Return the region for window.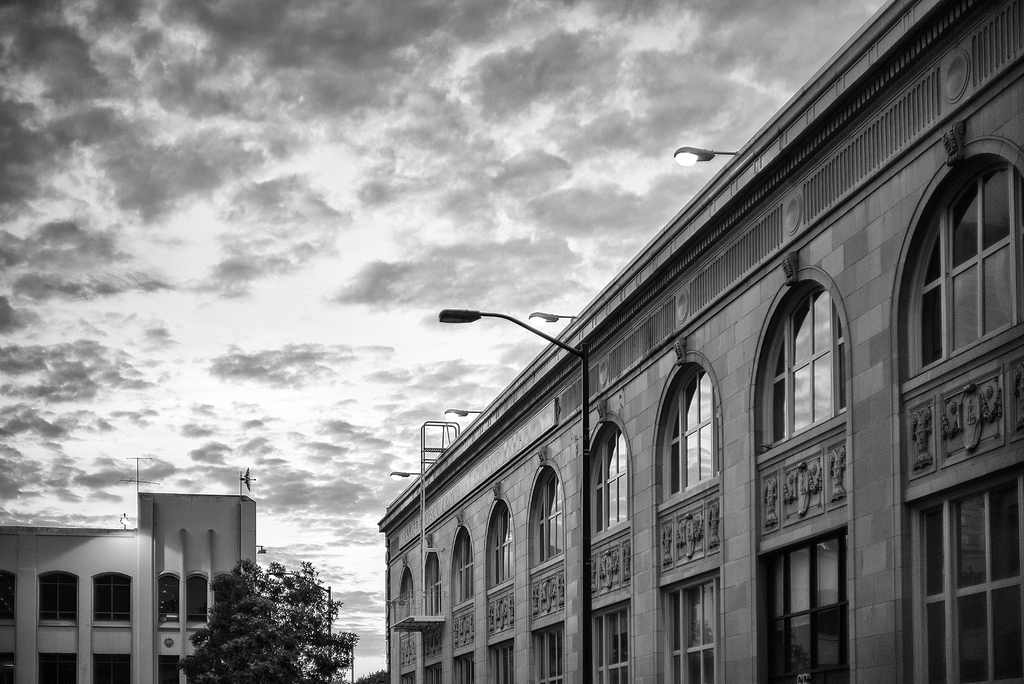
(left=39, top=570, right=75, bottom=619).
